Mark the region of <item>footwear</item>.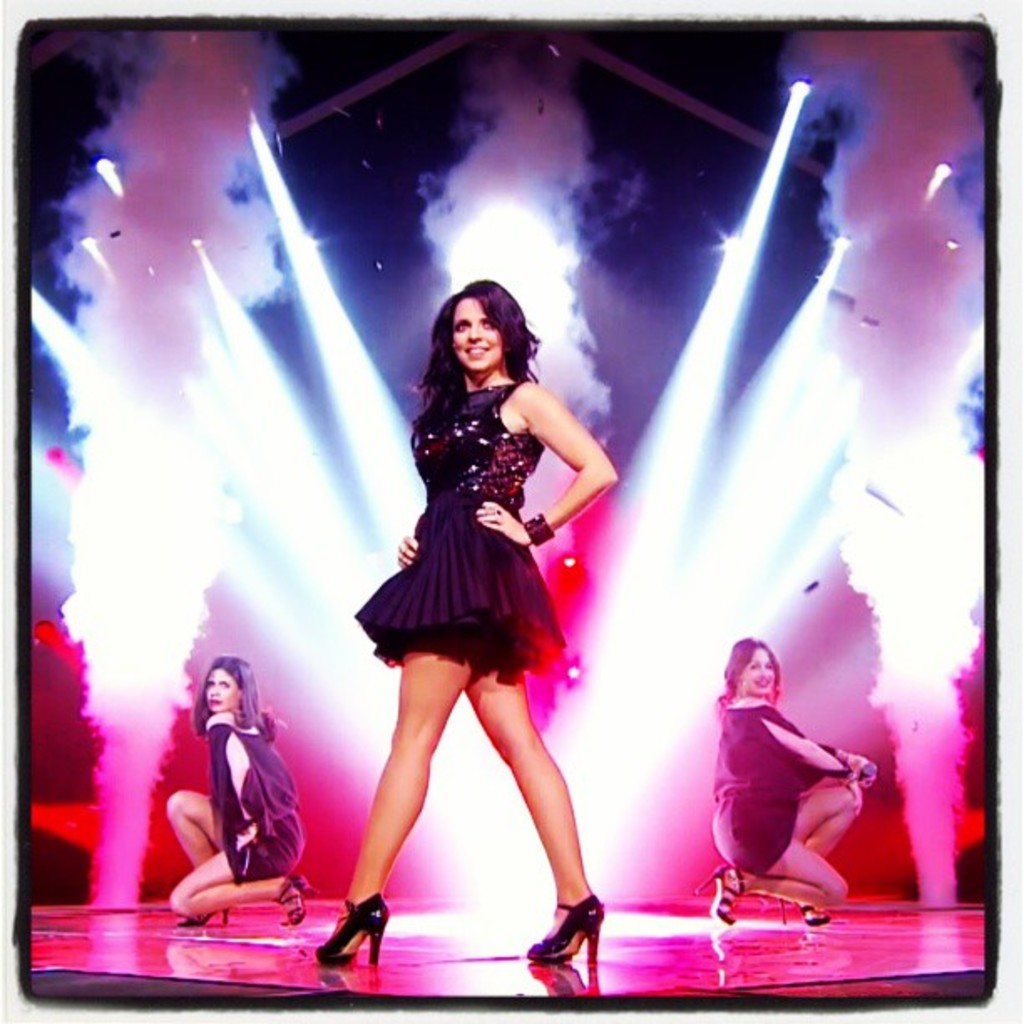
Region: (left=276, top=873, right=320, bottom=939).
